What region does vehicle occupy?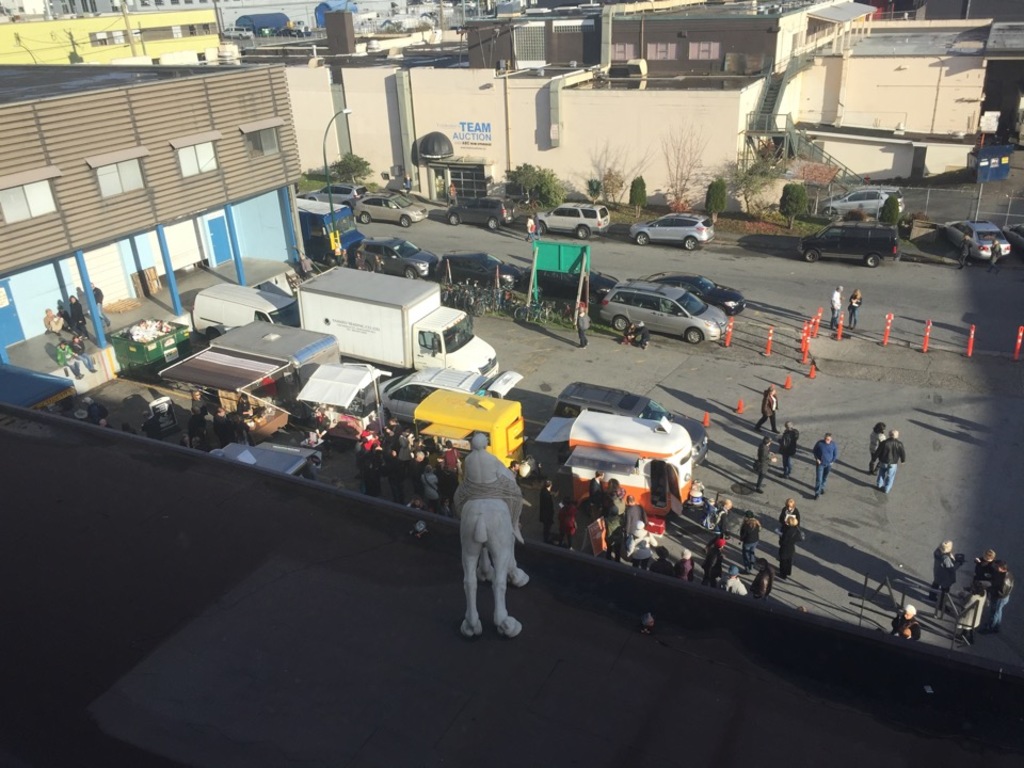
box=[352, 193, 429, 228].
